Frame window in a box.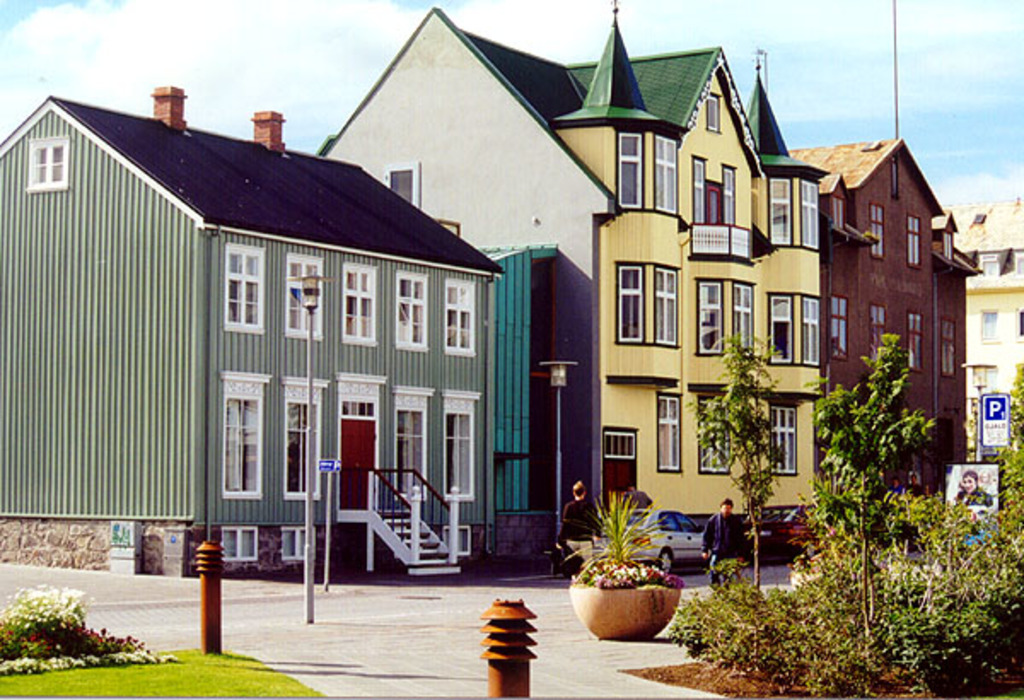
(left=290, top=253, right=324, bottom=338).
